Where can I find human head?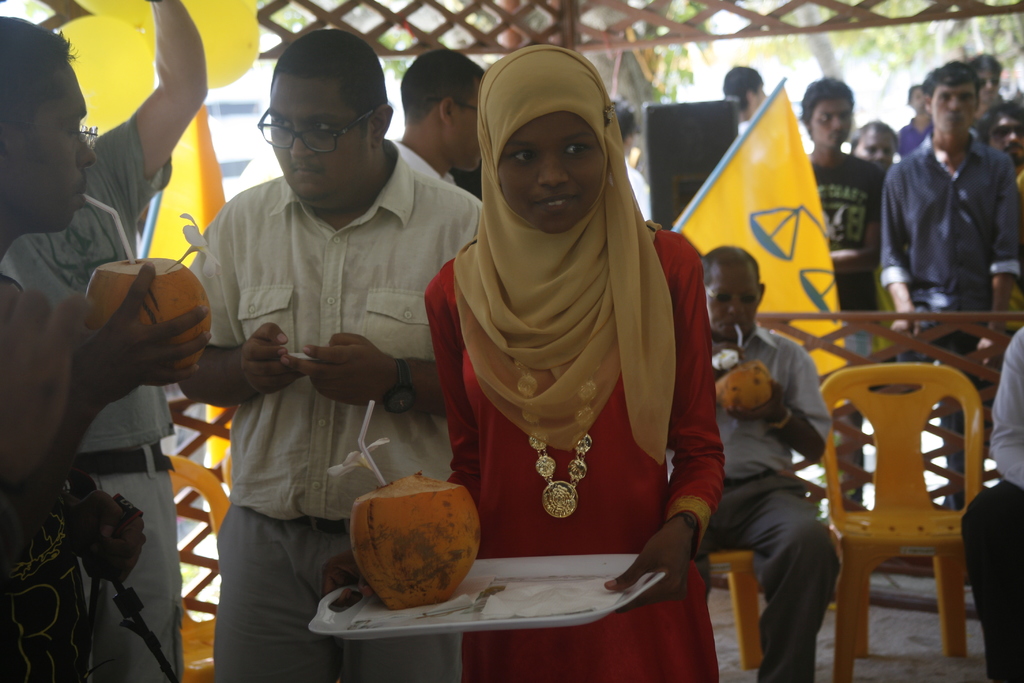
You can find it at [x1=621, y1=100, x2=639, y2=156].
